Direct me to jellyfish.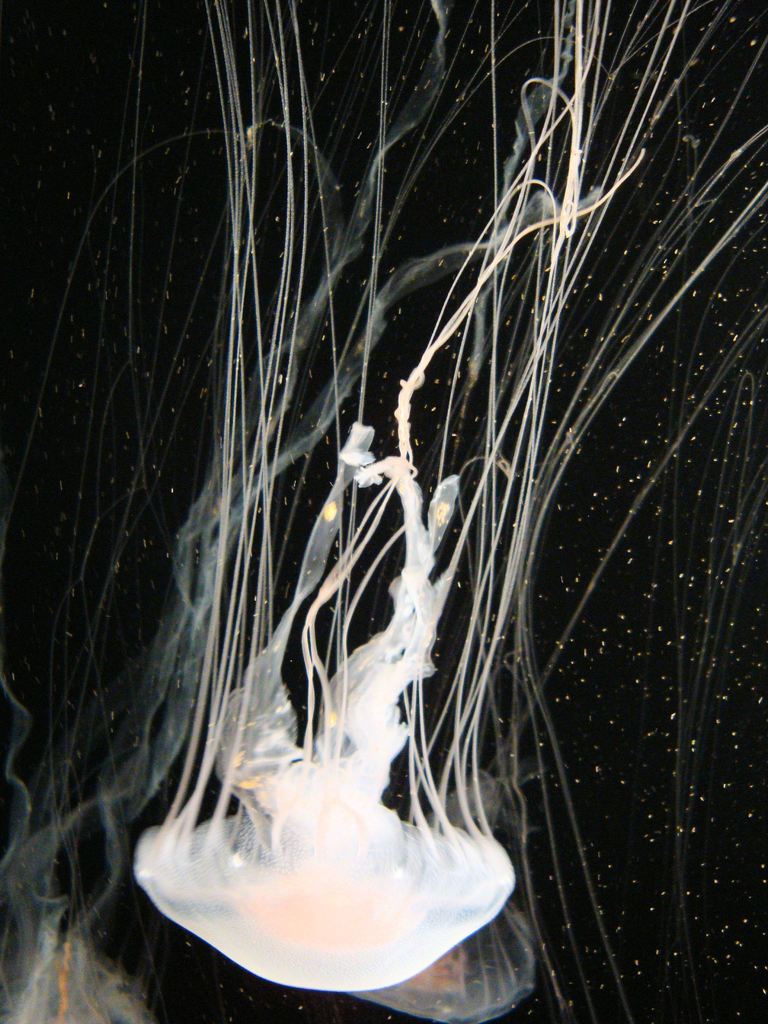
Direction: x1=2, y1=0, x2=767, y2=1023.
